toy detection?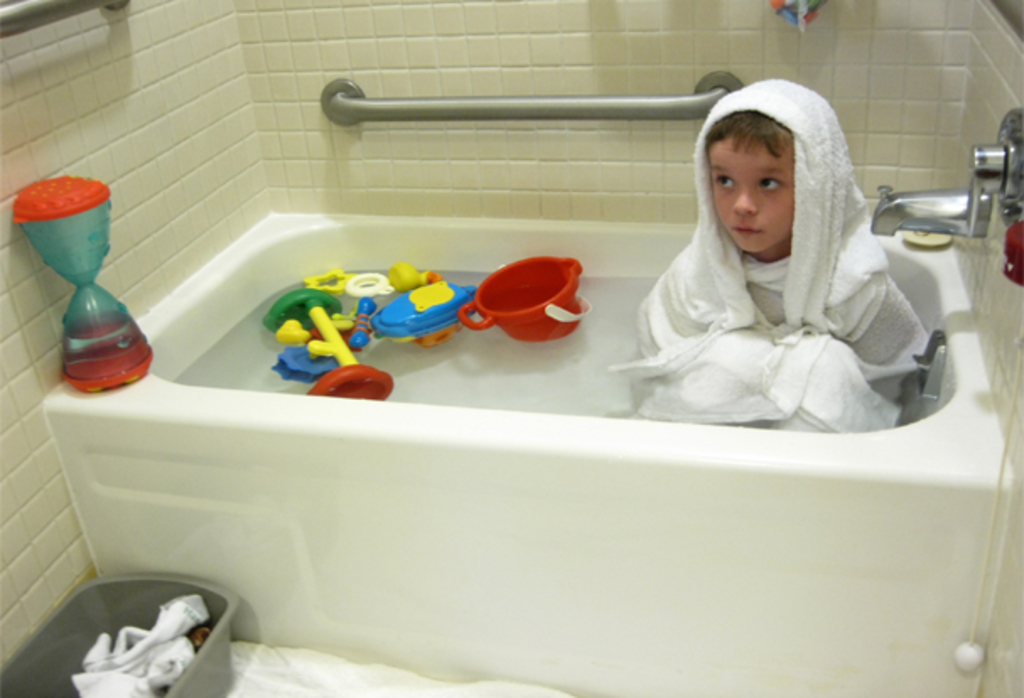
[344,268,395,298]
